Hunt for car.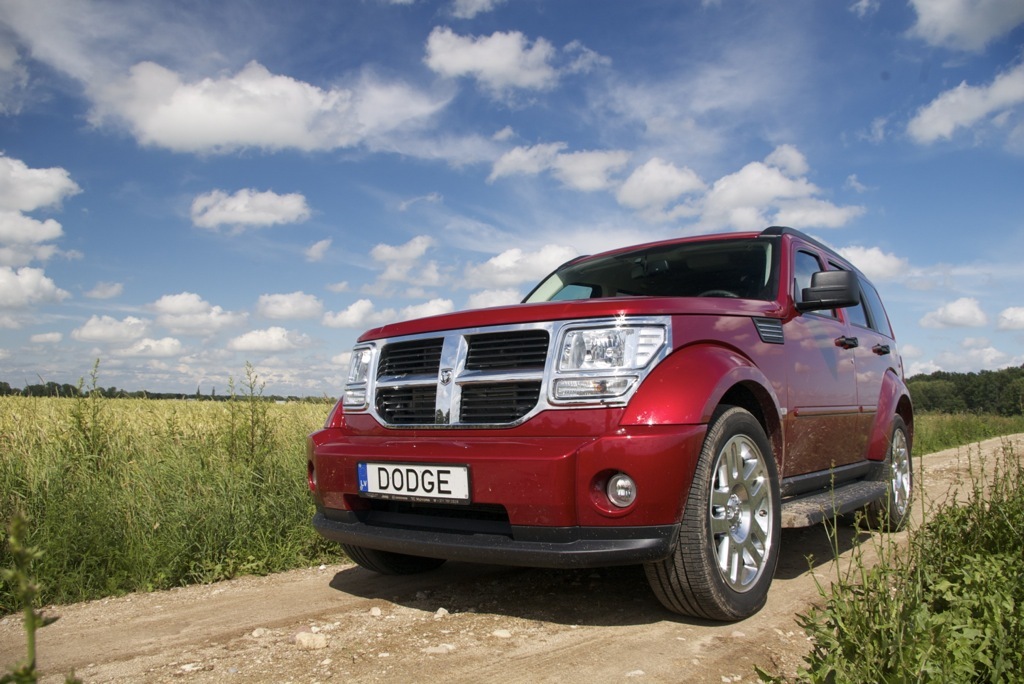
Hunted down at 307,213,919,620.
